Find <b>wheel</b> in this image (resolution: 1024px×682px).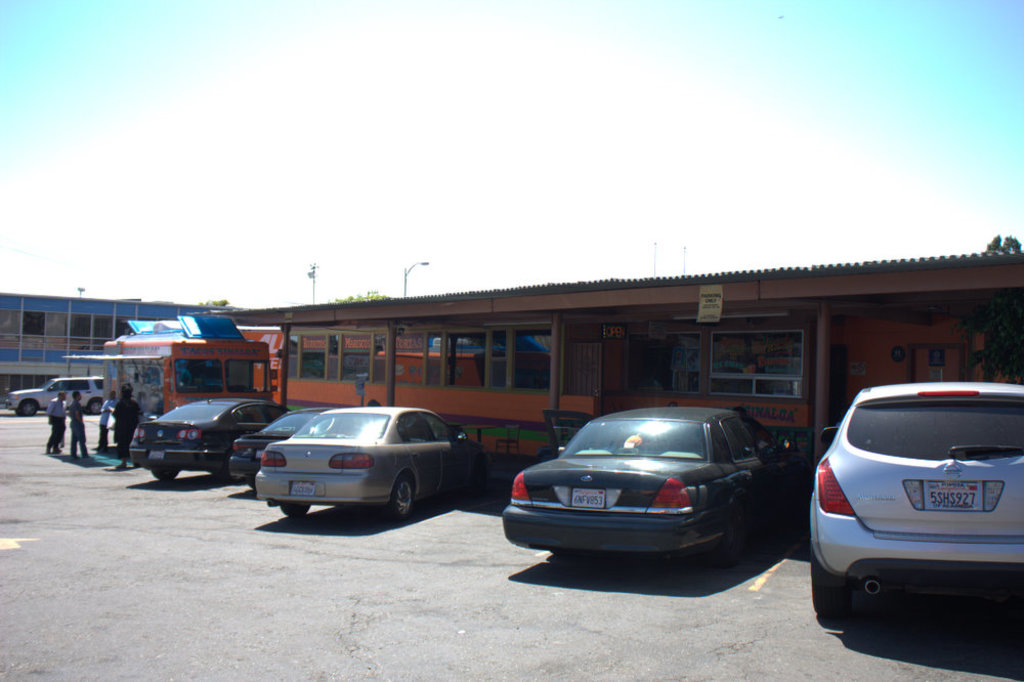
(left=705, top=498, right=759, bottom=570).
